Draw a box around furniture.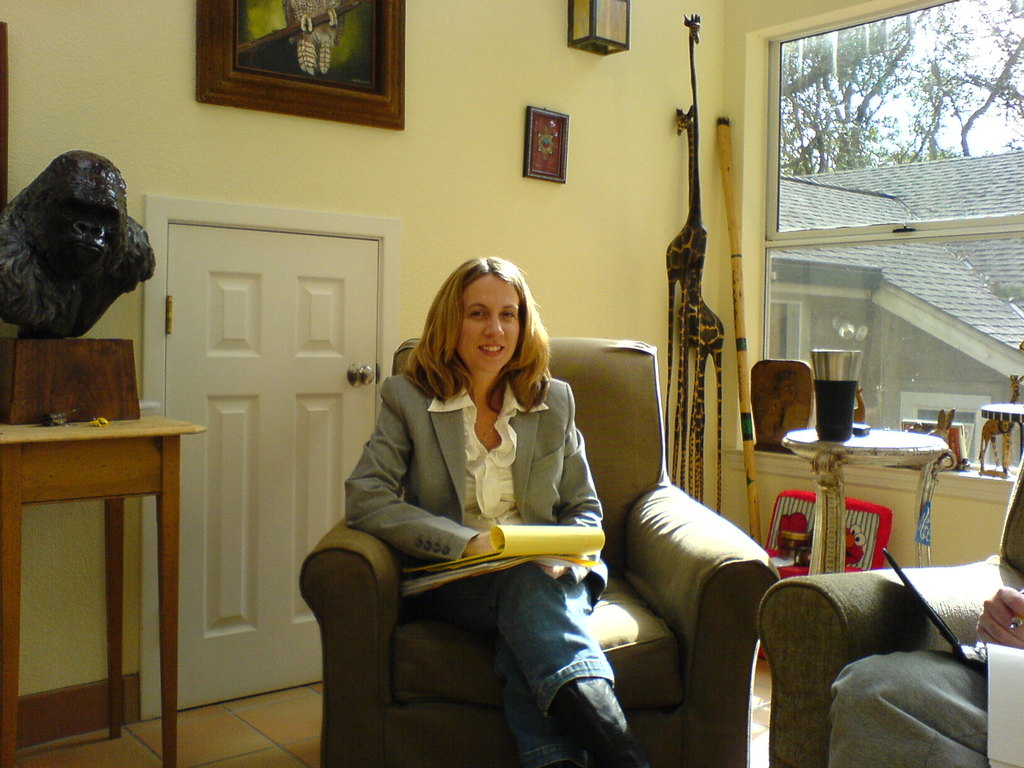
x1=298, y1=338, x2=780, y2=767.
